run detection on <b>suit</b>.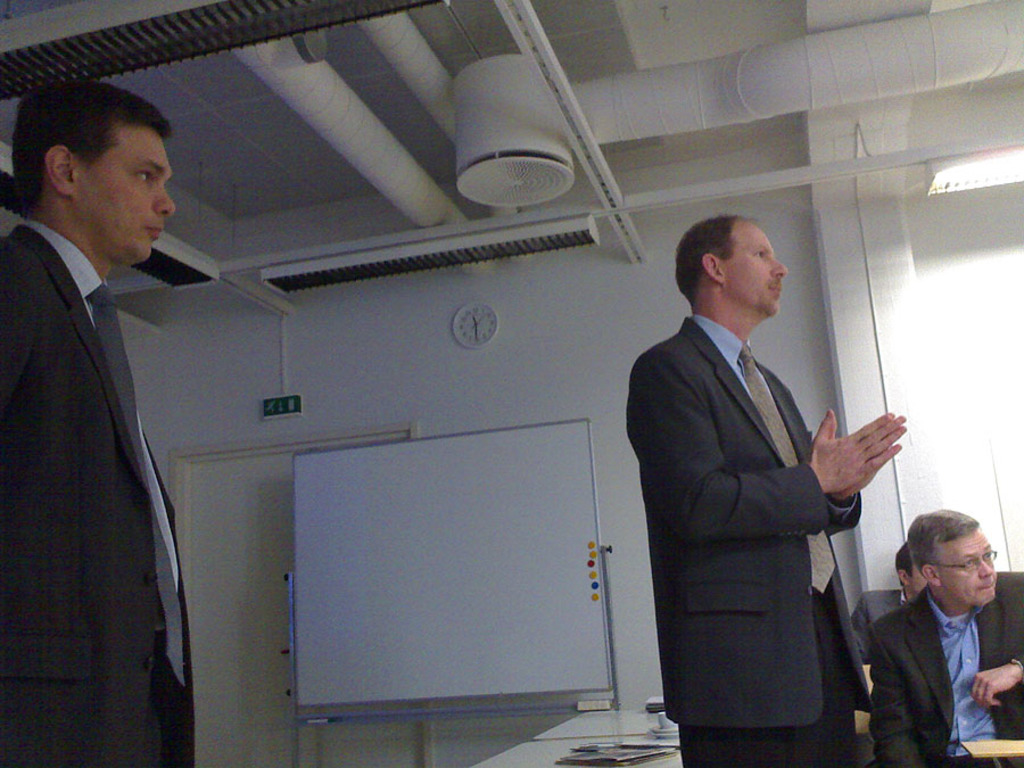
Result: 6:141:195:733.
